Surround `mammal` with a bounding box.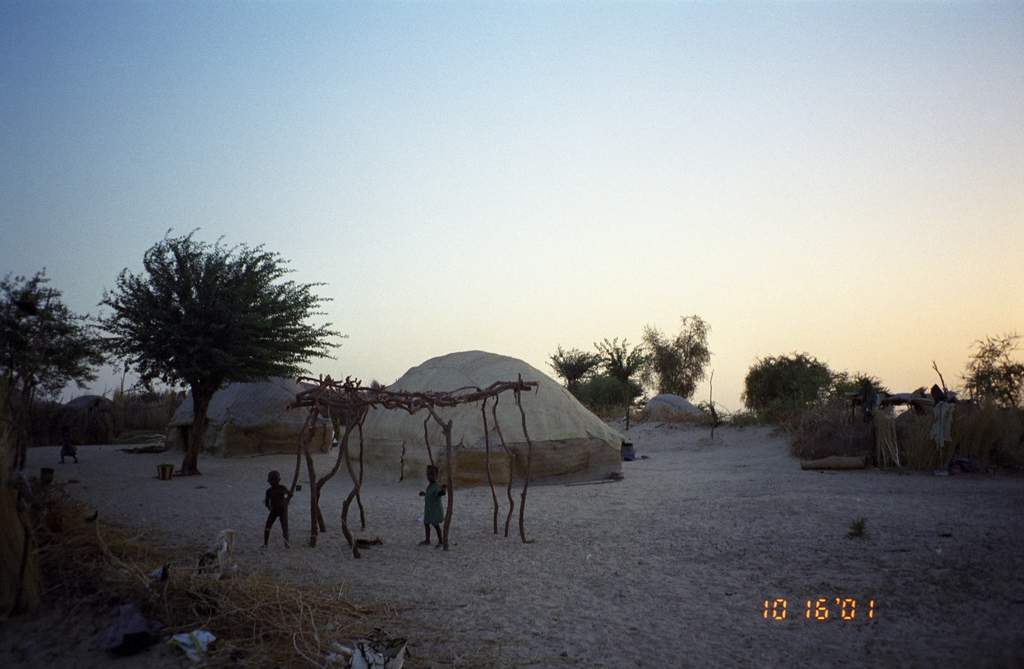
region(419, 463, 450, 549).
